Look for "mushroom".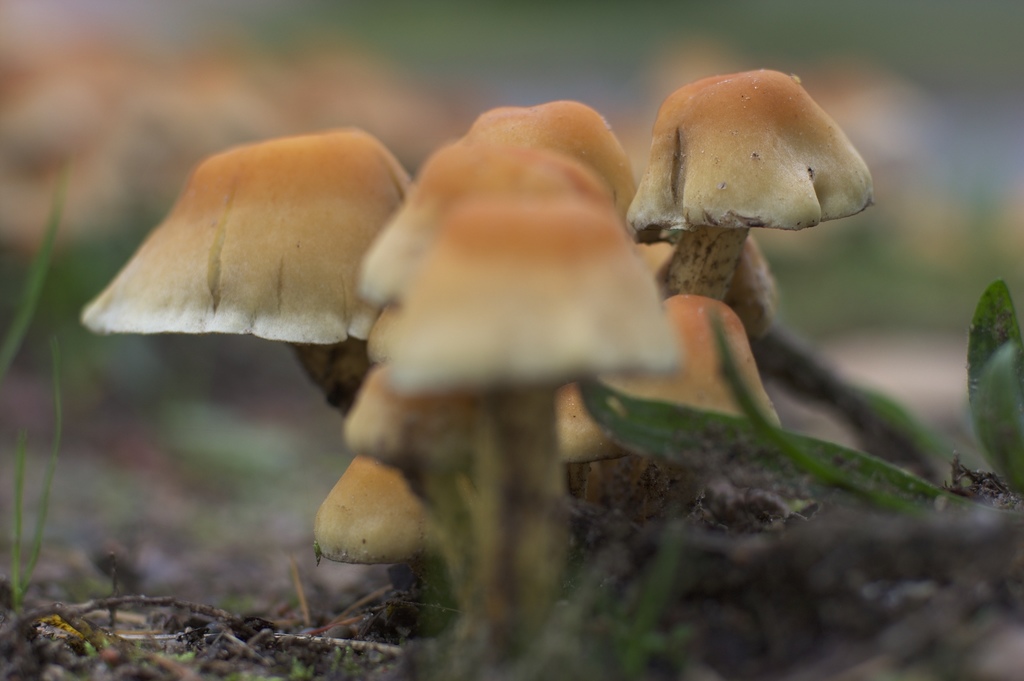
Found: (79,120,414,422).
